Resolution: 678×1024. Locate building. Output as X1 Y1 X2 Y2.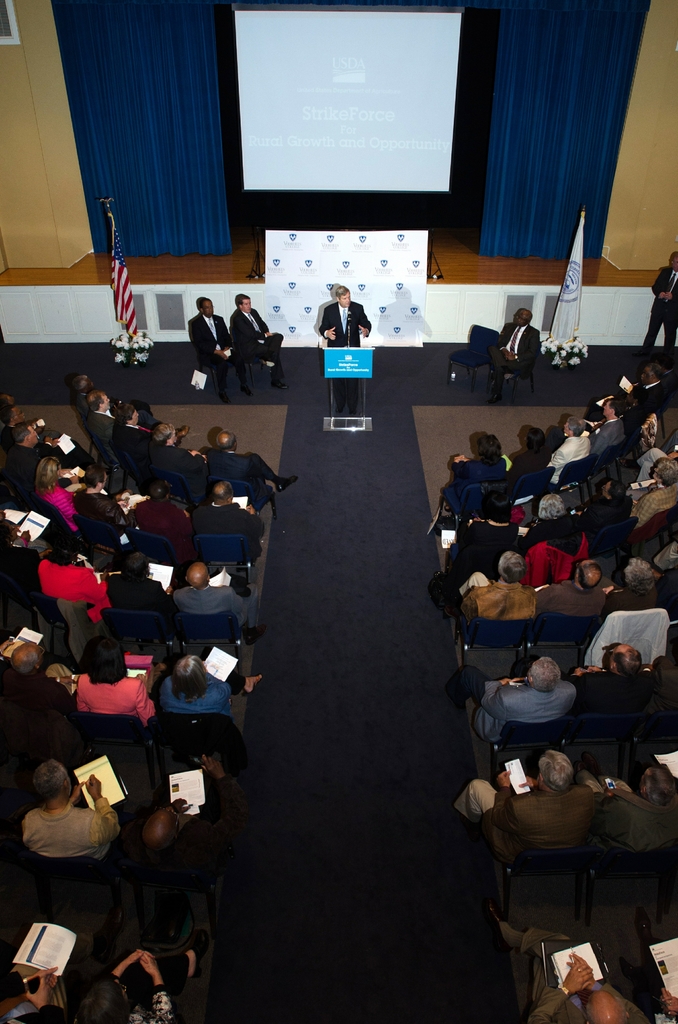
0 0 677 1023.
